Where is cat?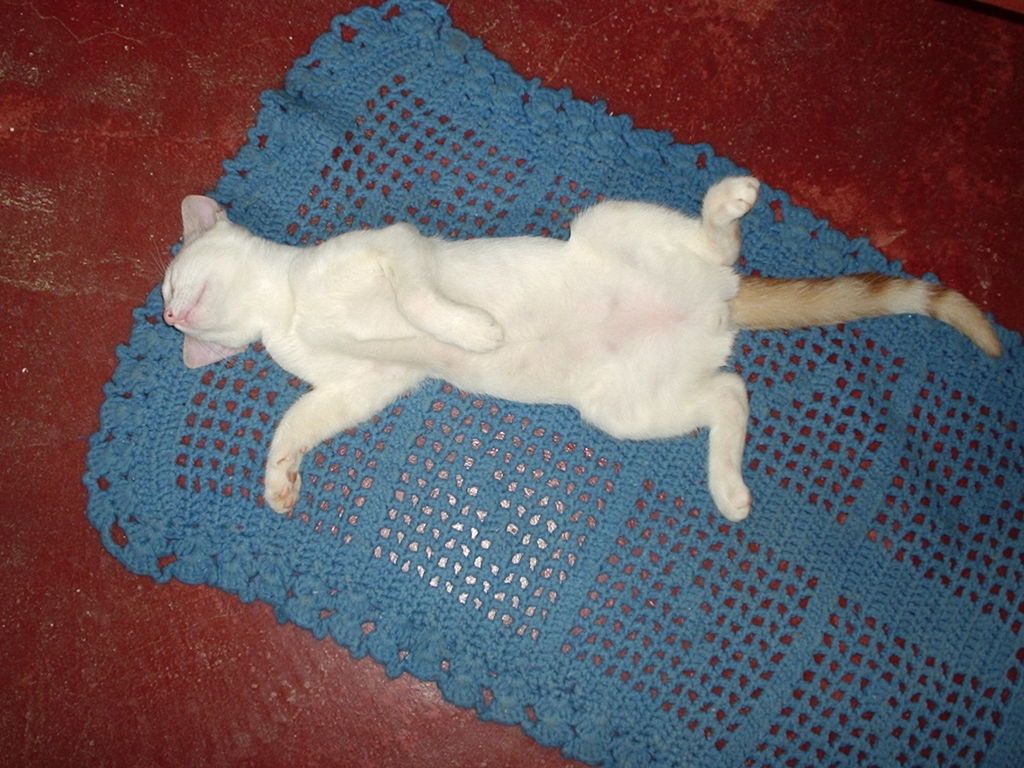
<bbox>159, 173, 1000, 525</bbox>.
